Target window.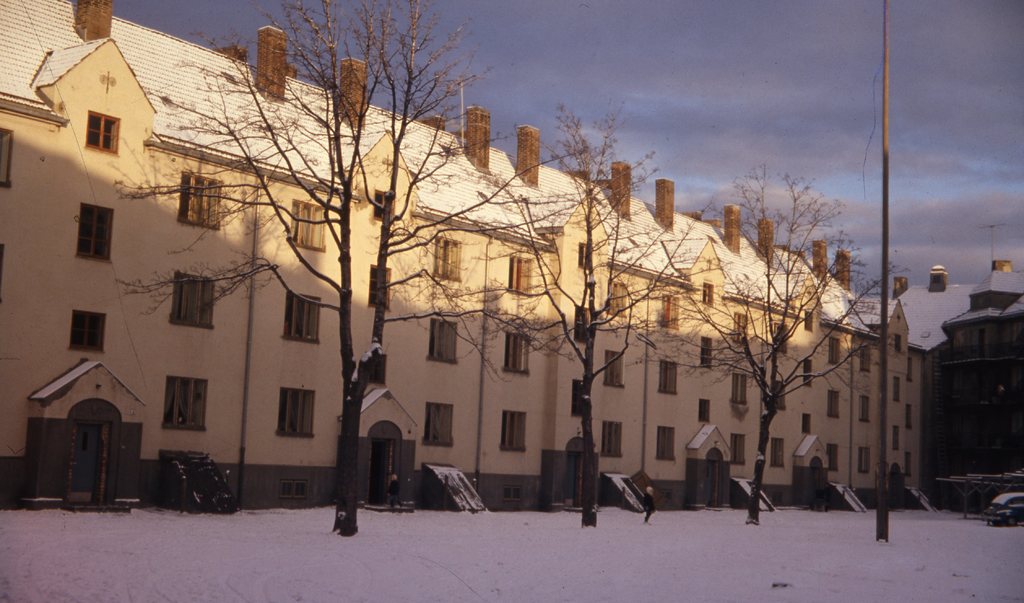
Target region: box=[169, 271, 214, 330].
